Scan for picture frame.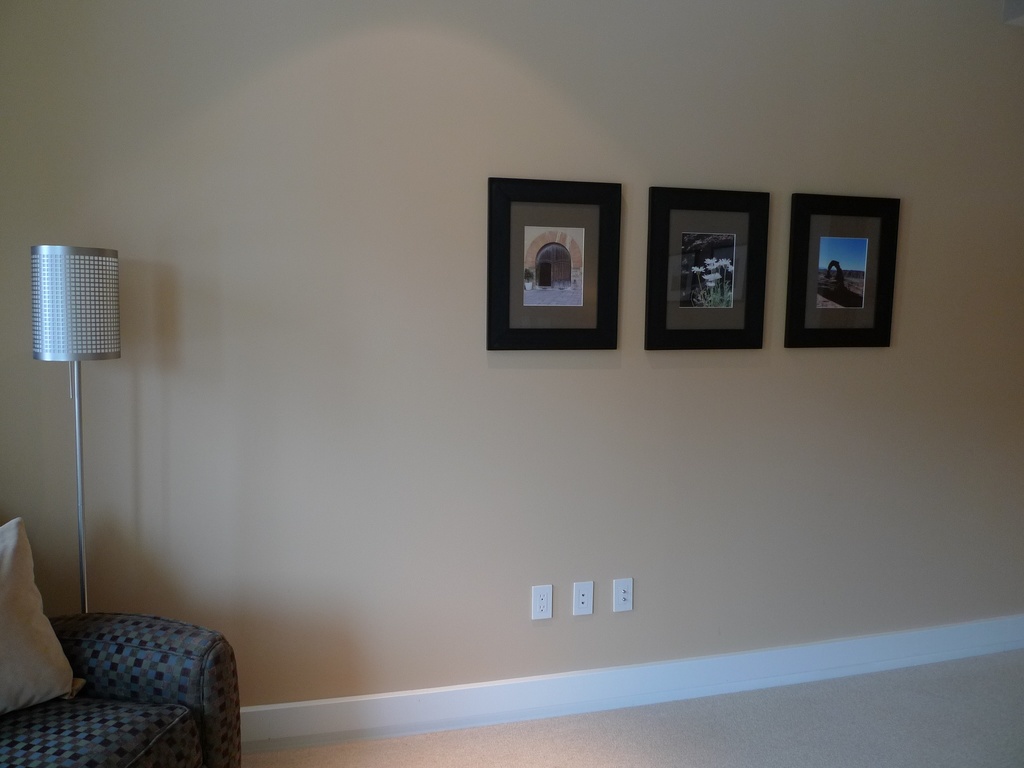
Scan result: detection(486, 177, 620, 351).
